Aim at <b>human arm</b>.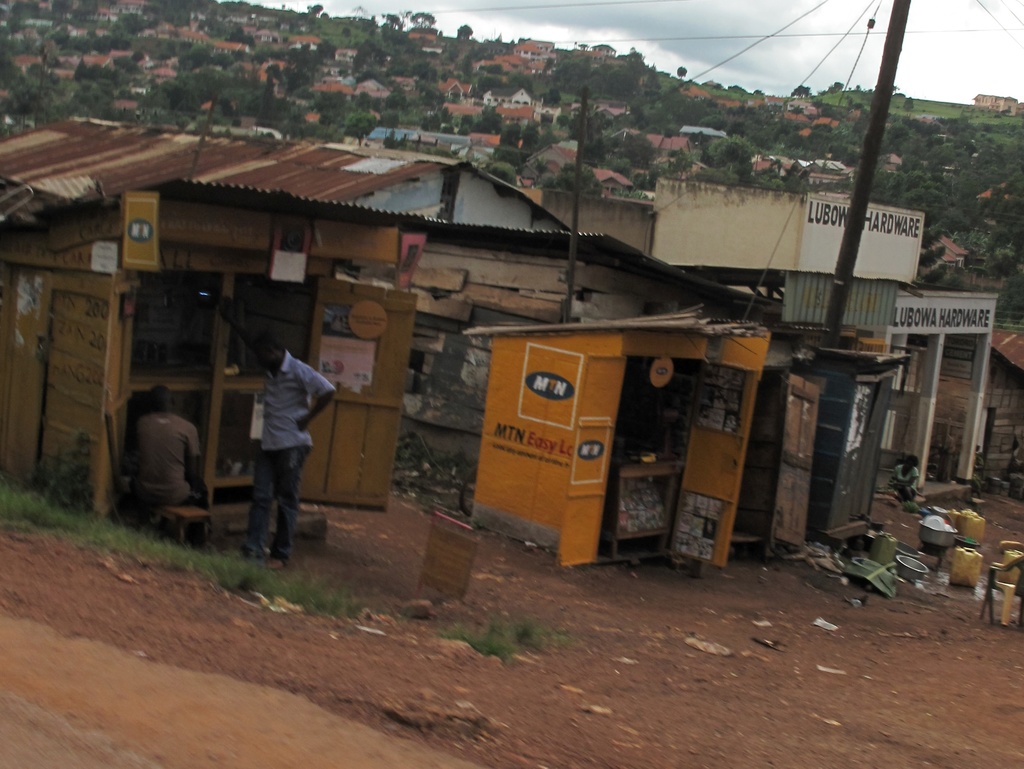
Aimed at left=296, top=361, right=338, bottom=435.
